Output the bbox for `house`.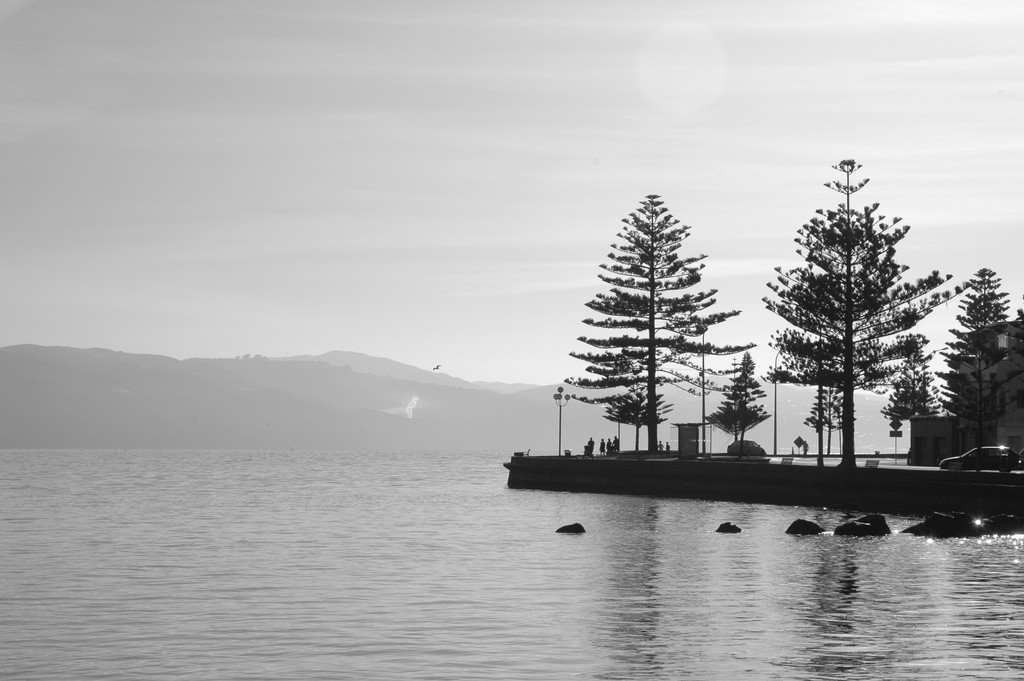
l=907, t=318, r=1023, b=467.
